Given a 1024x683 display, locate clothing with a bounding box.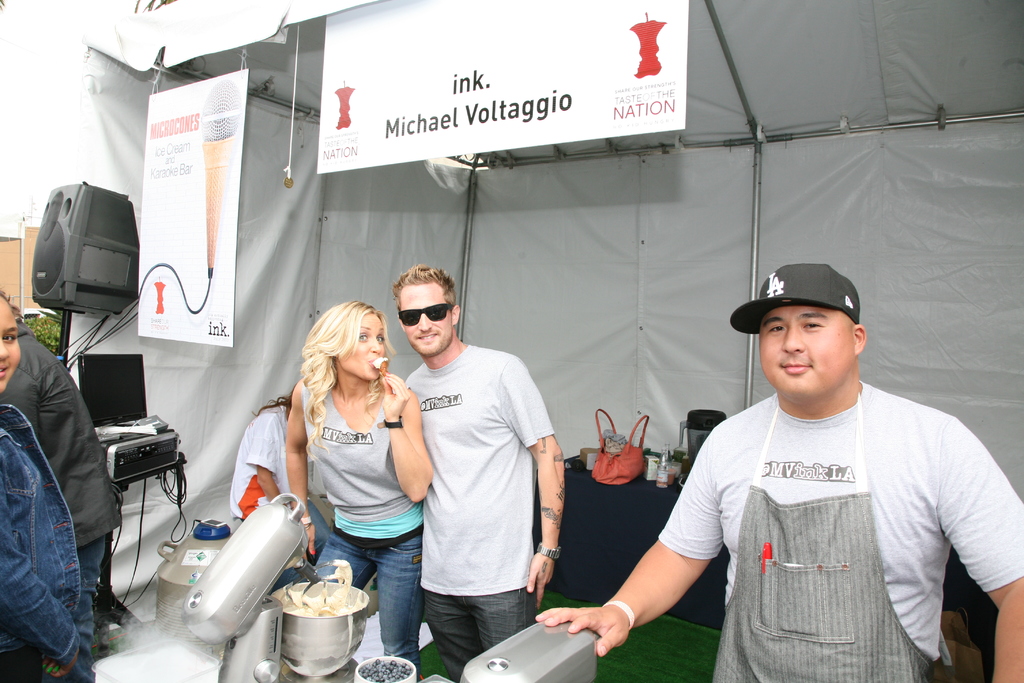
Located: locate(229, 404, 335, 567).
